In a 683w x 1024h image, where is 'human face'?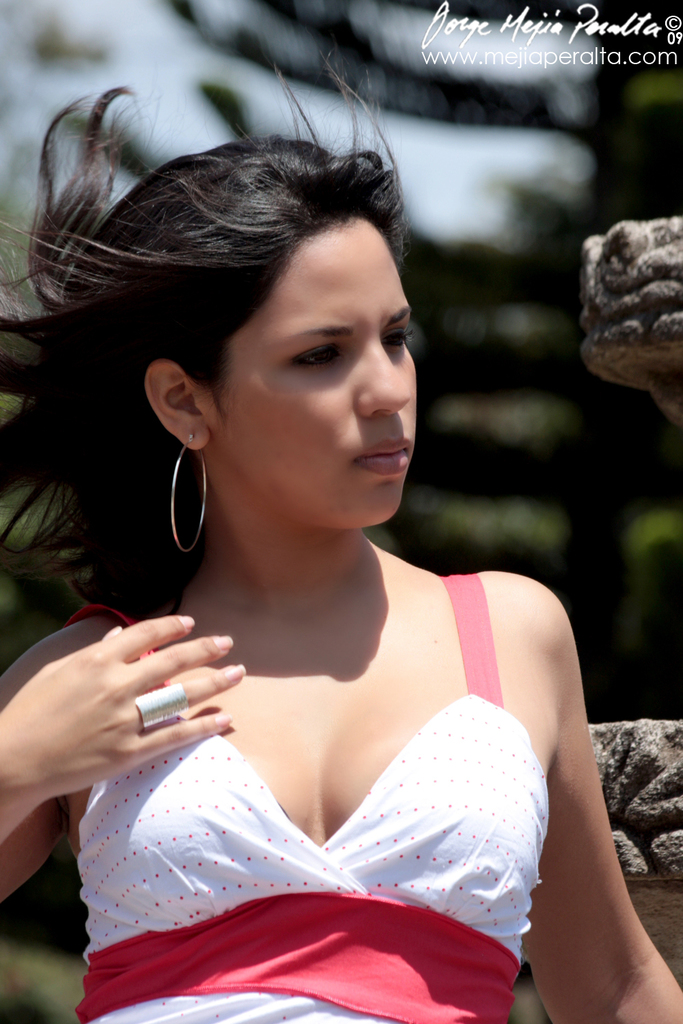
bbox=(204, 225, 417, 528).
